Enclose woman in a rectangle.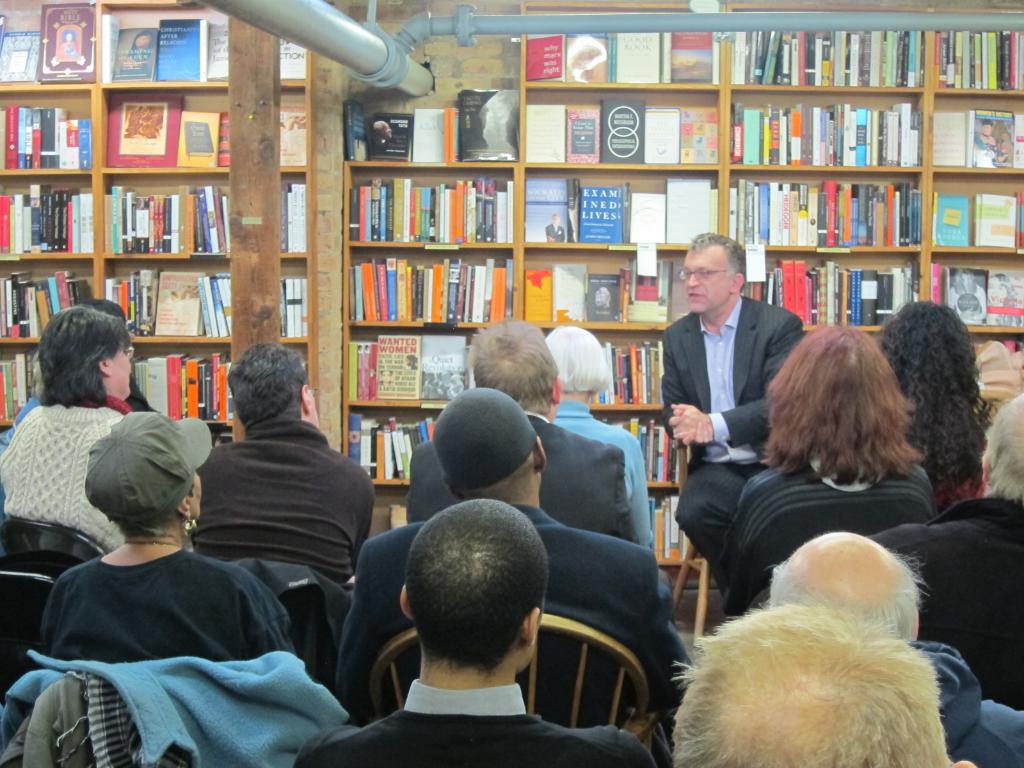
x1=544 y1=327 x2=657 y2=549.
